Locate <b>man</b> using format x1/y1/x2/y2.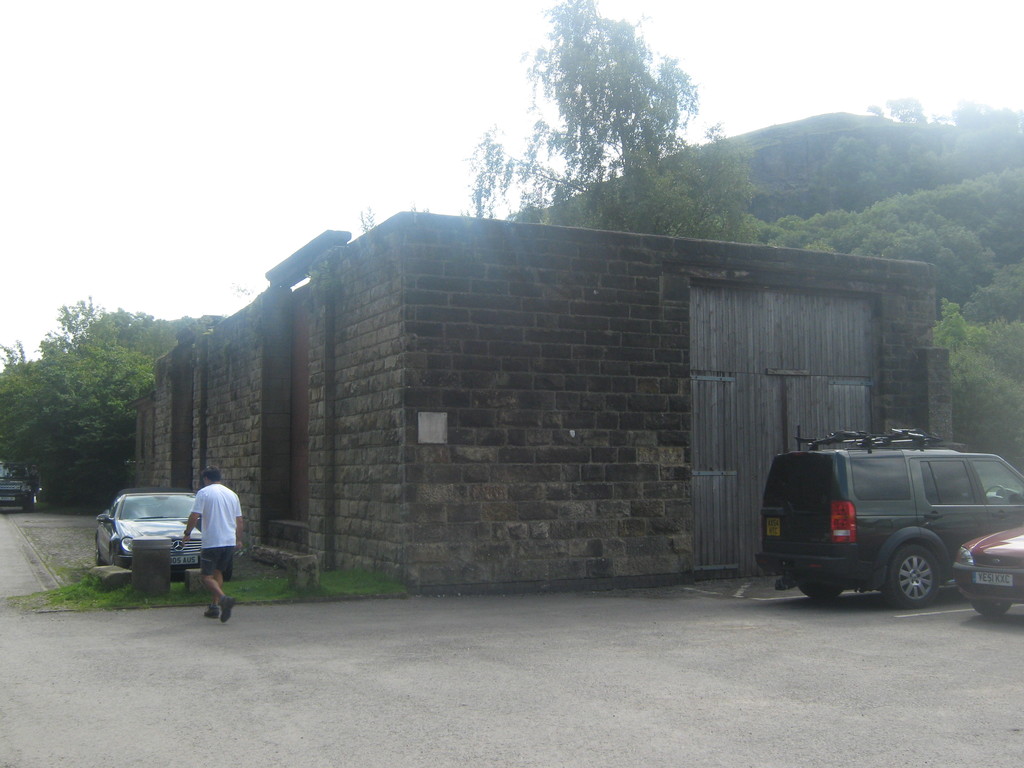
175/478/243/619.
